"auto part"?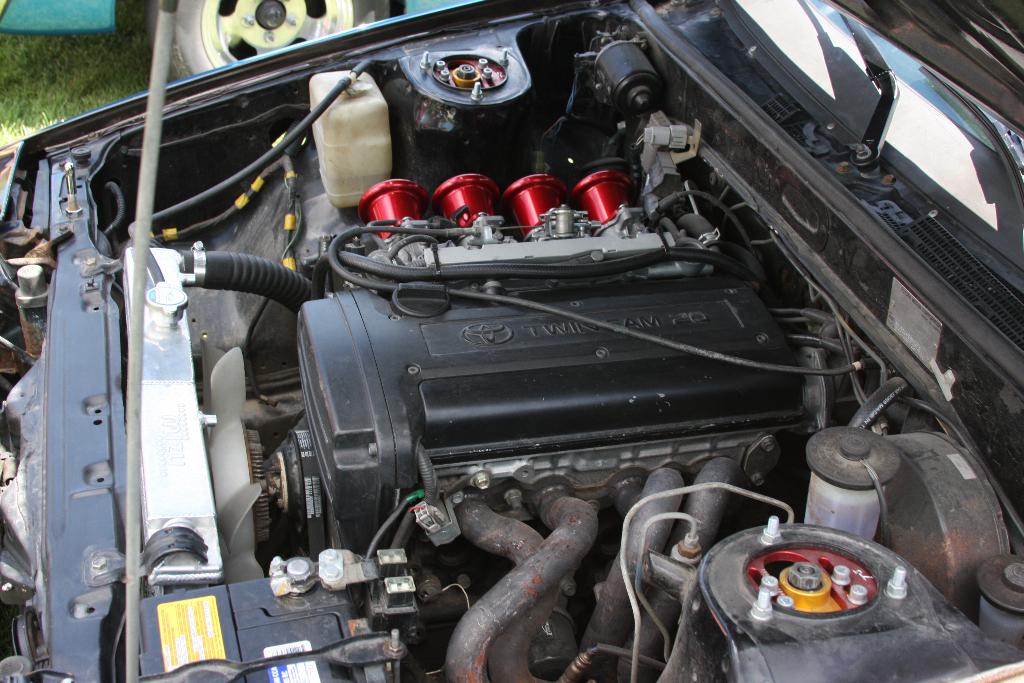
box=[394, 23, 540, 169]
